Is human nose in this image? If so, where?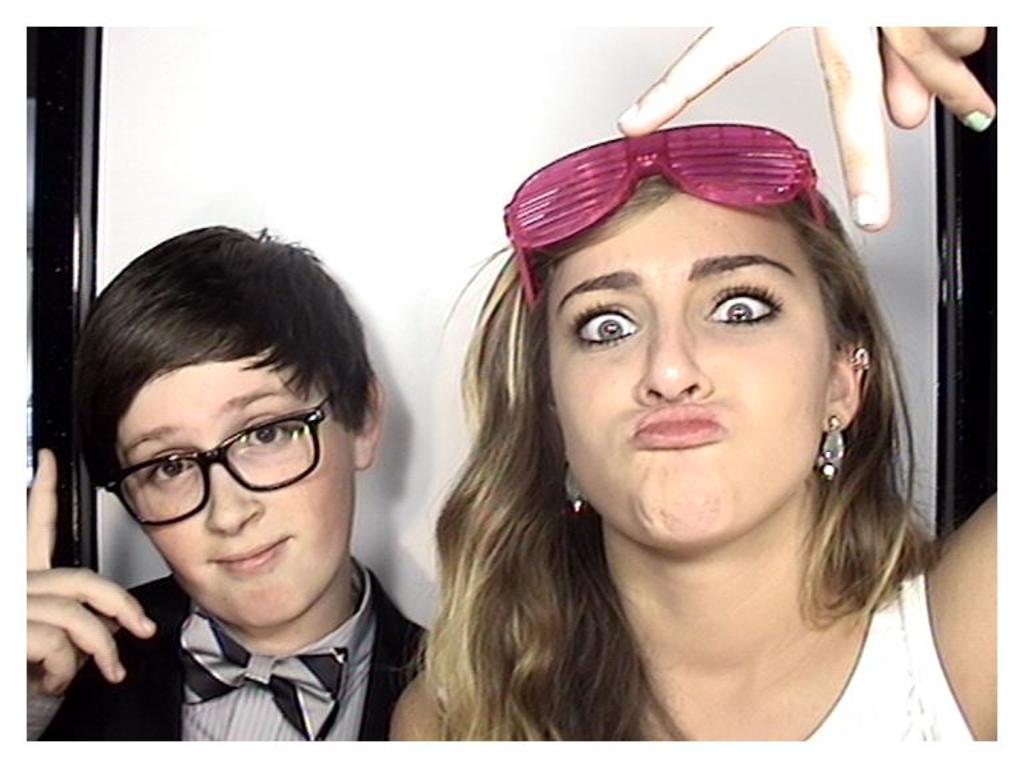
Yes, at BBox(203, 444, 263, 535).
